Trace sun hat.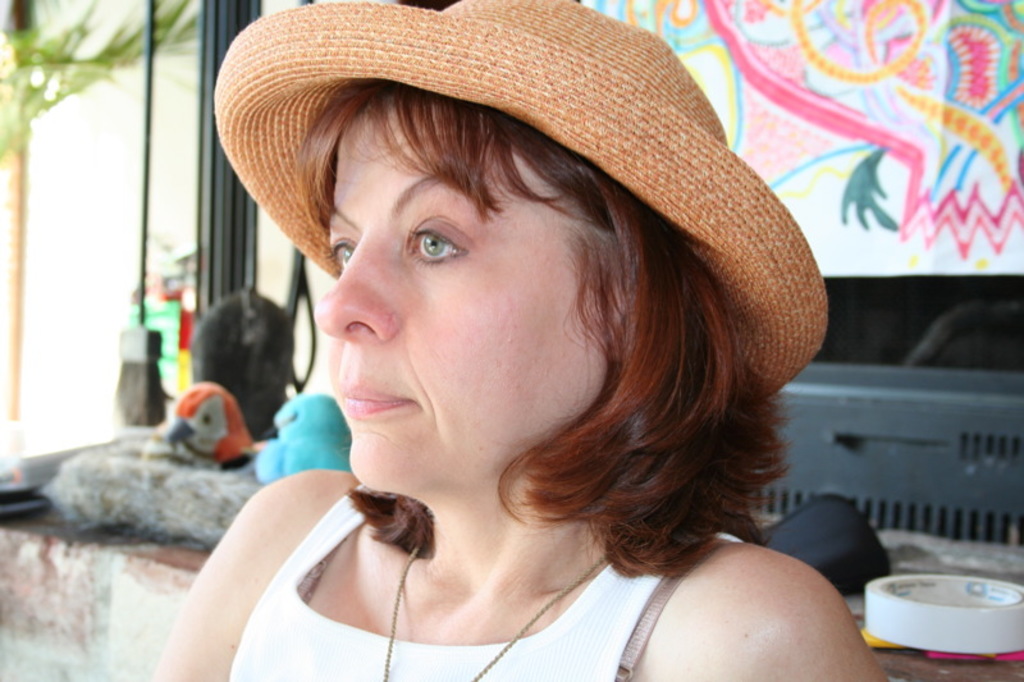
Traced to BBox(200, 0, 836, 406).
